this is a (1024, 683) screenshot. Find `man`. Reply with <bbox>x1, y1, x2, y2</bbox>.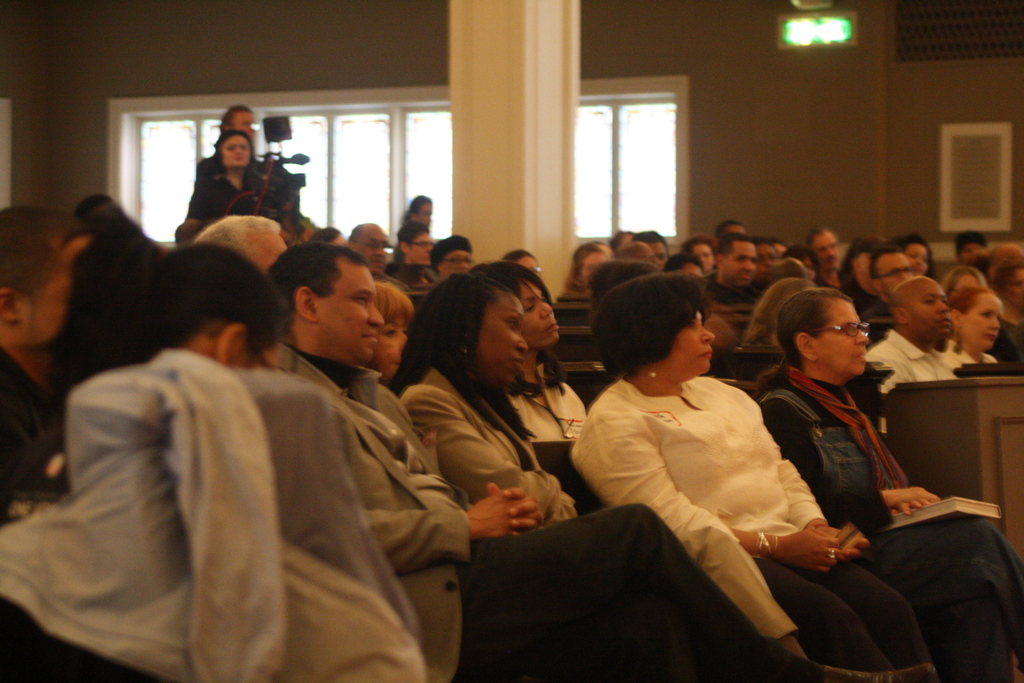
<bbox>342, 222, 417, 296</bbox>.
